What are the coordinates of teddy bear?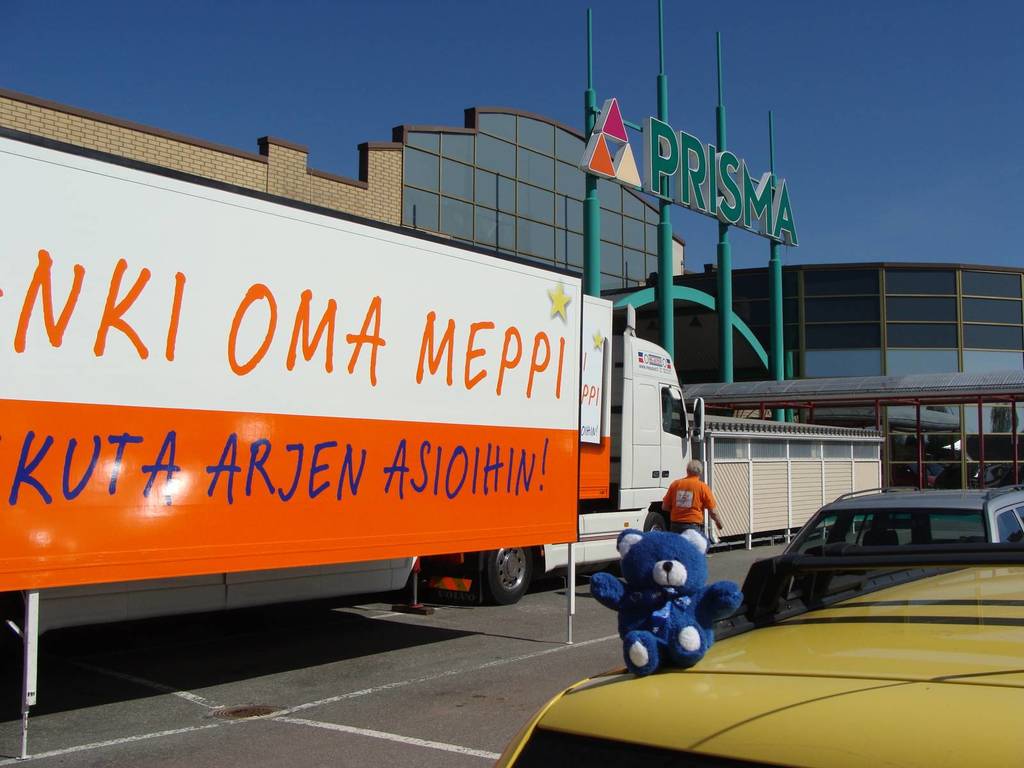
589:523:744:675.
